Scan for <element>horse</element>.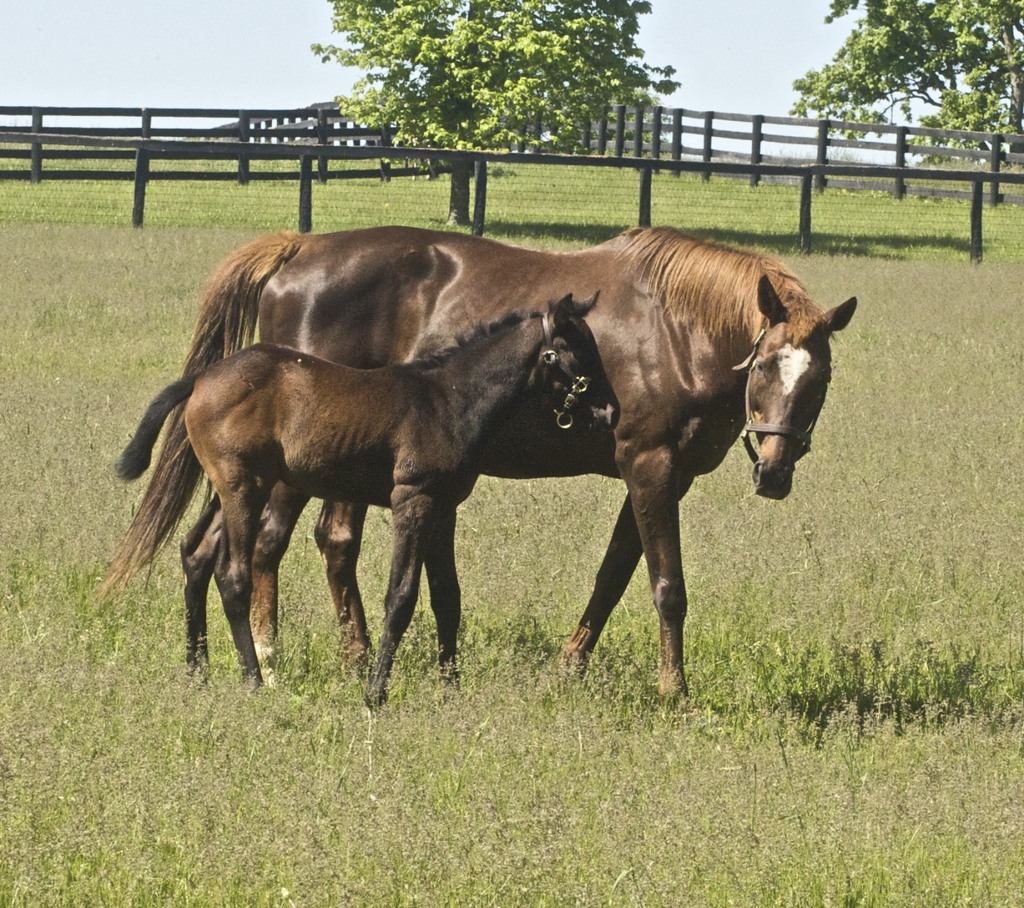
Scan result: {"left": 103, "top": 291, "right": 627, "bottom": 703}.
